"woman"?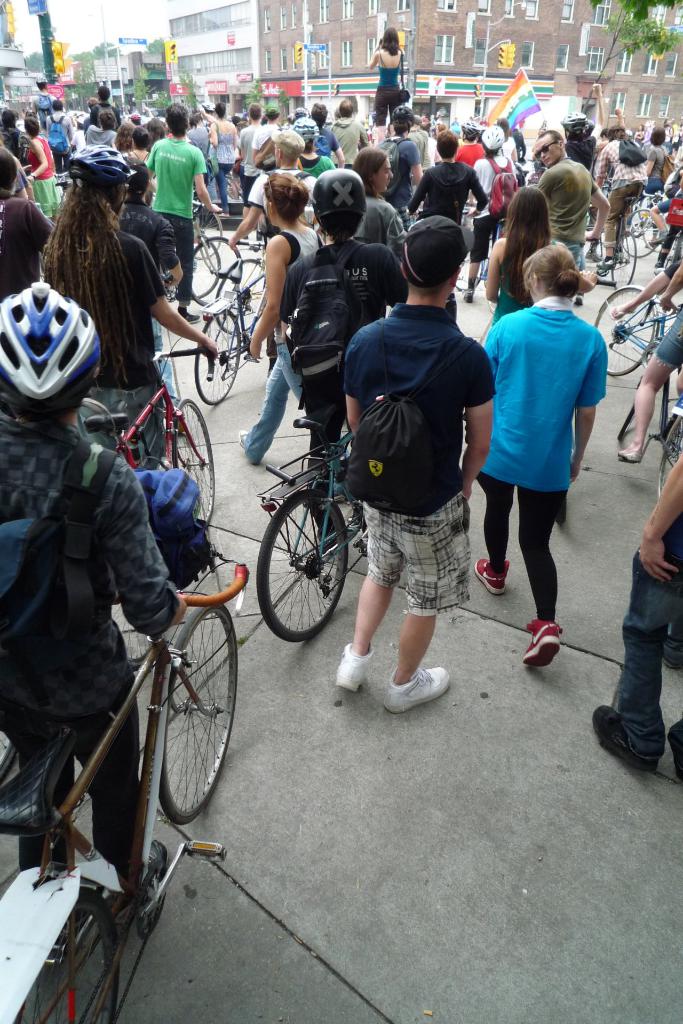
149,118,166,145
